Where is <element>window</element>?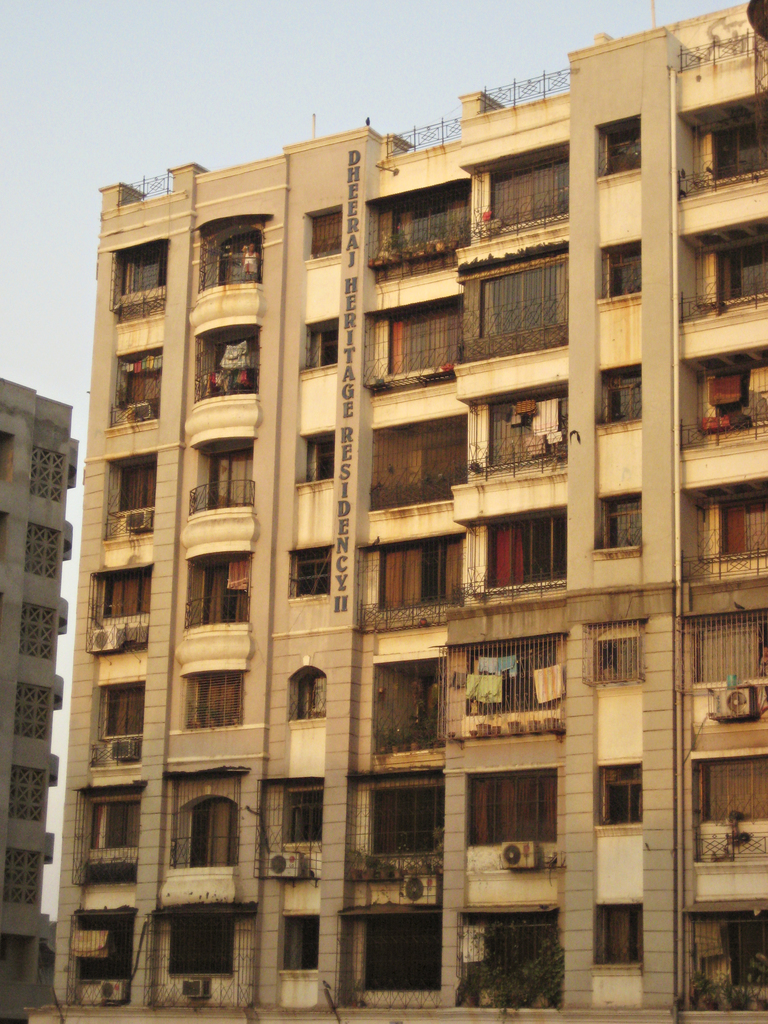
[72,906,134,981].
